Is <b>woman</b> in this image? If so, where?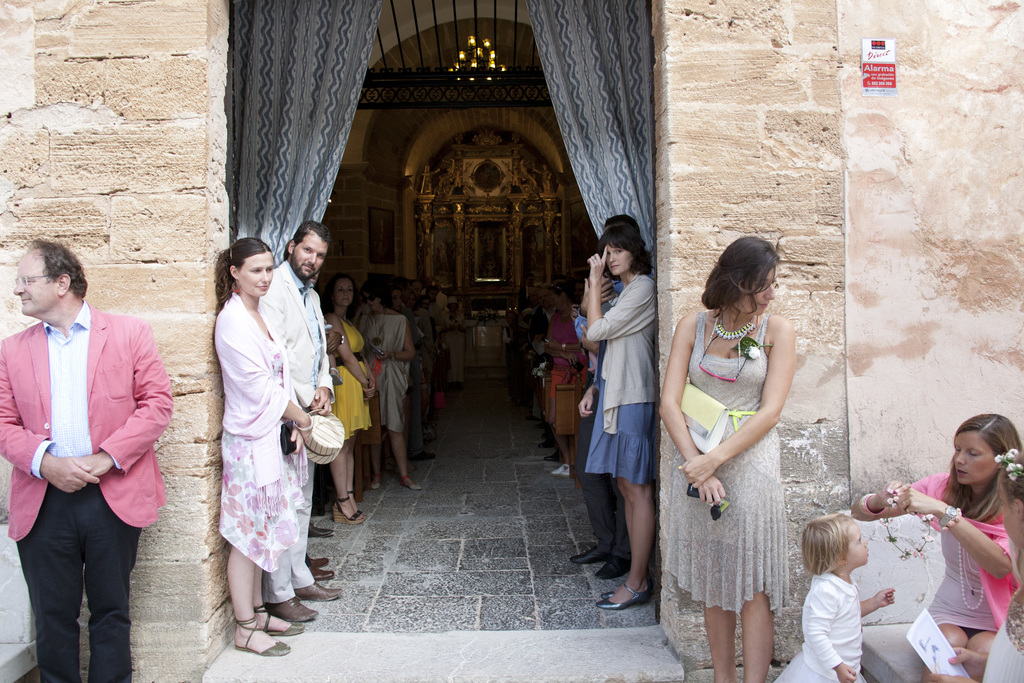
Yes, at [x1=658, y1=233, x2=796, y2=682].
